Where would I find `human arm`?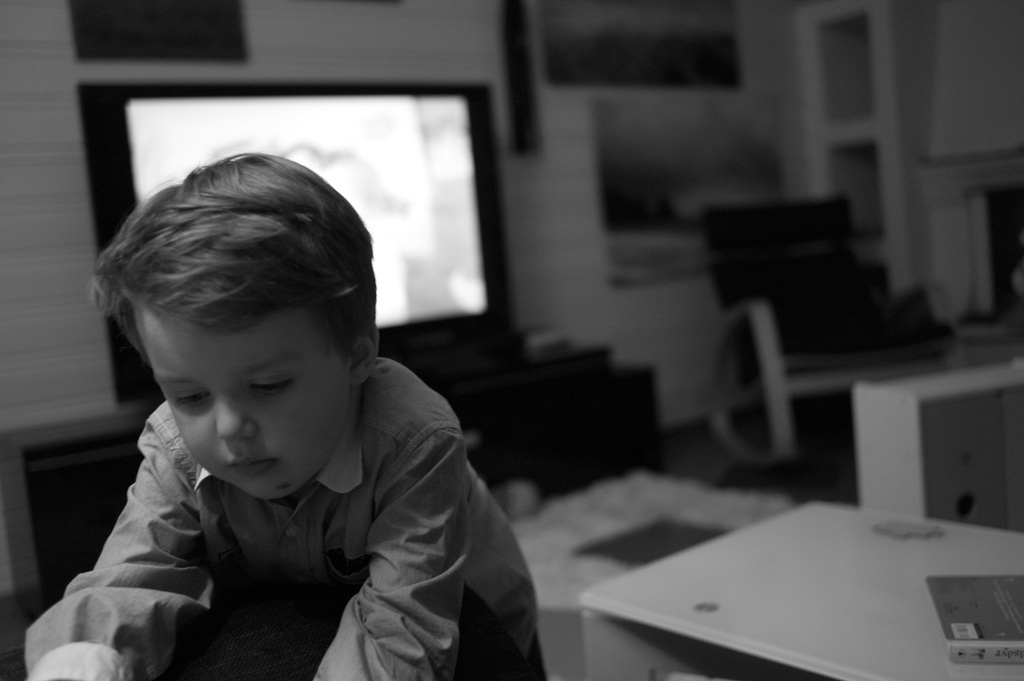
At detection(305, 437, 478, 680).
